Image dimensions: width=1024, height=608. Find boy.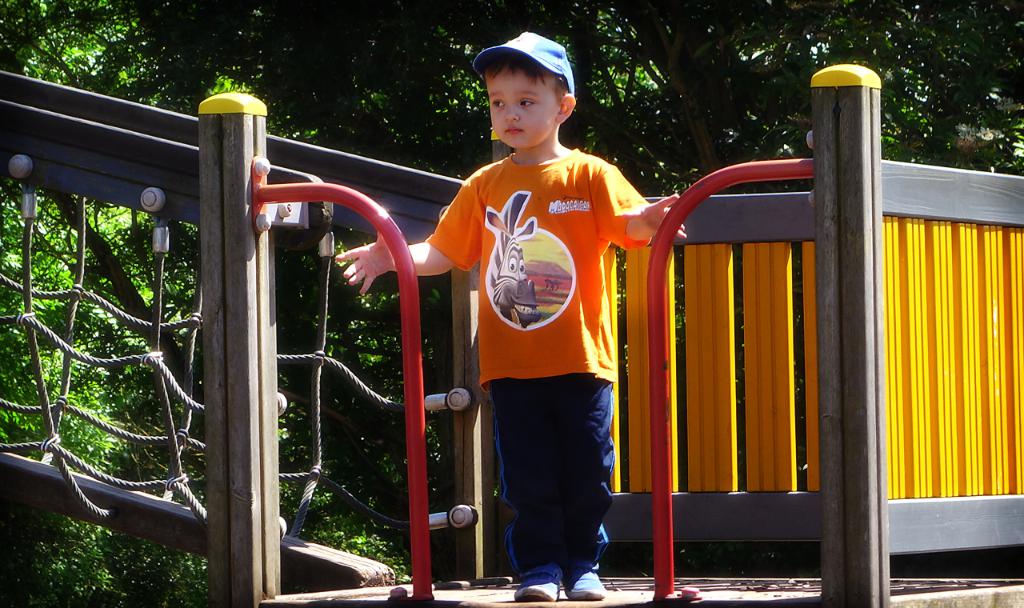
left=362, top=86, right=722, bottom=576.
